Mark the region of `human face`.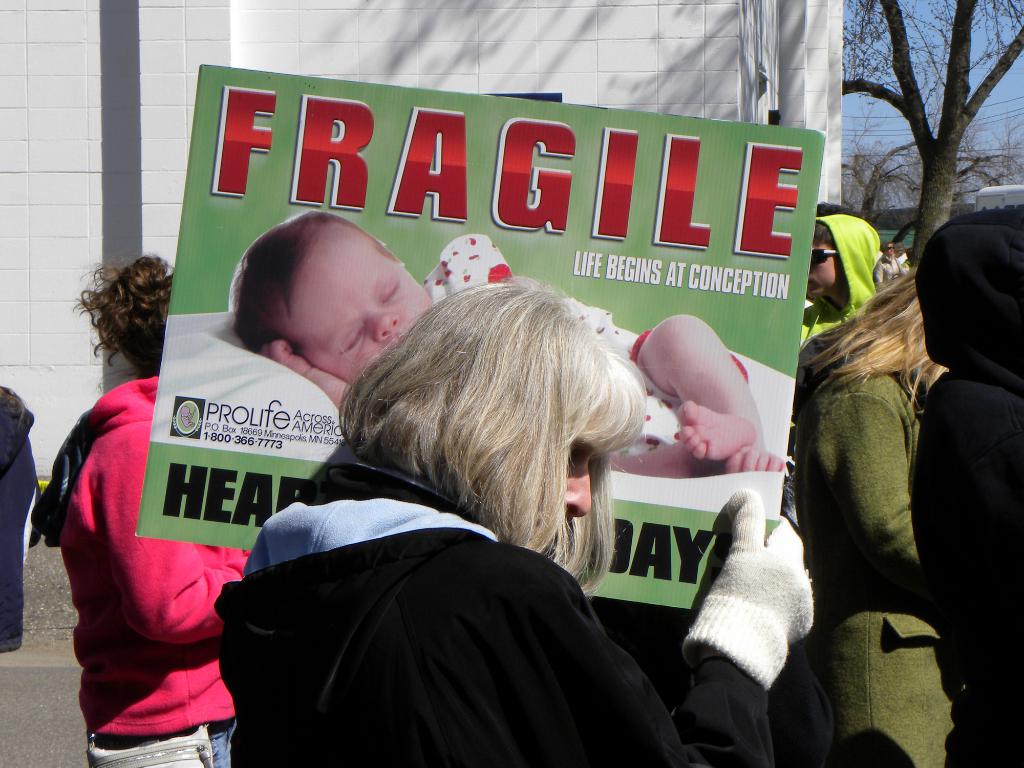
Region: [left=564, top=442, right=608, bottom=524].
